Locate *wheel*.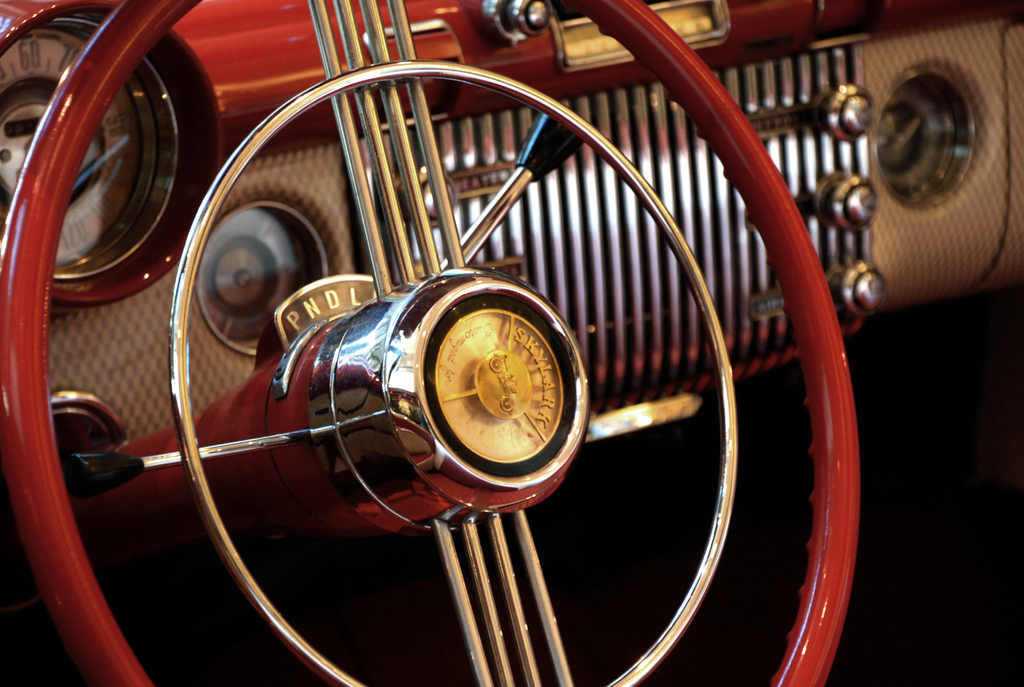
Bounding box: bbox(0, 0, 861, 686).
